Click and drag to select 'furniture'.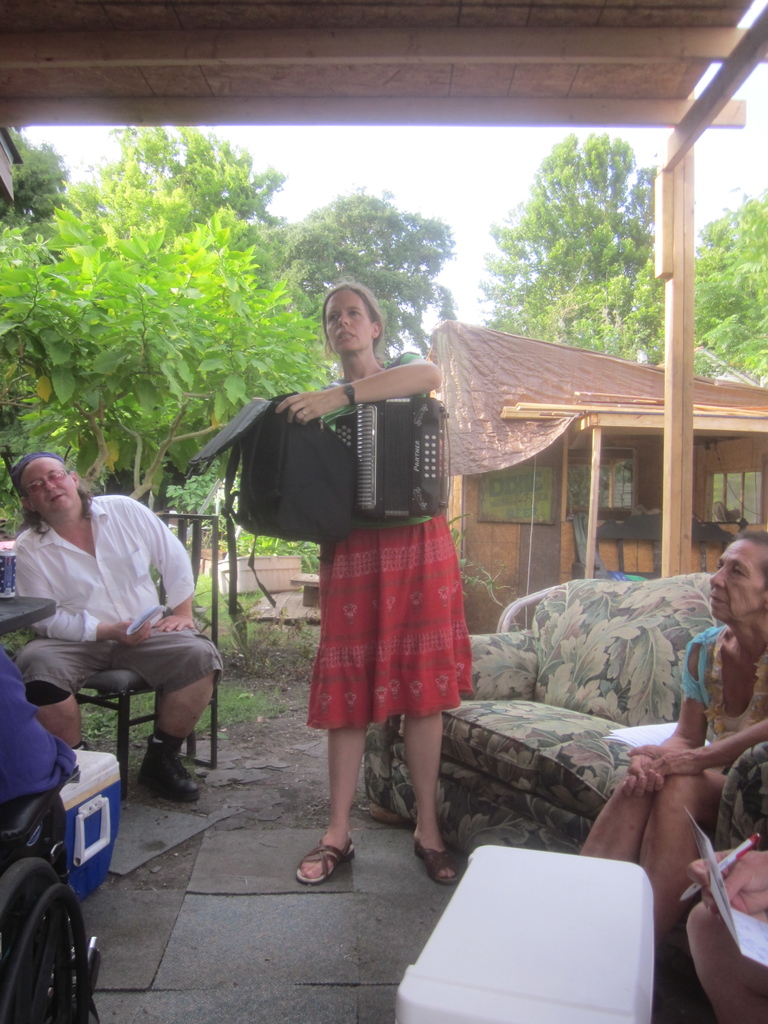
Selection: bbox(76, 508, 221, 801).
